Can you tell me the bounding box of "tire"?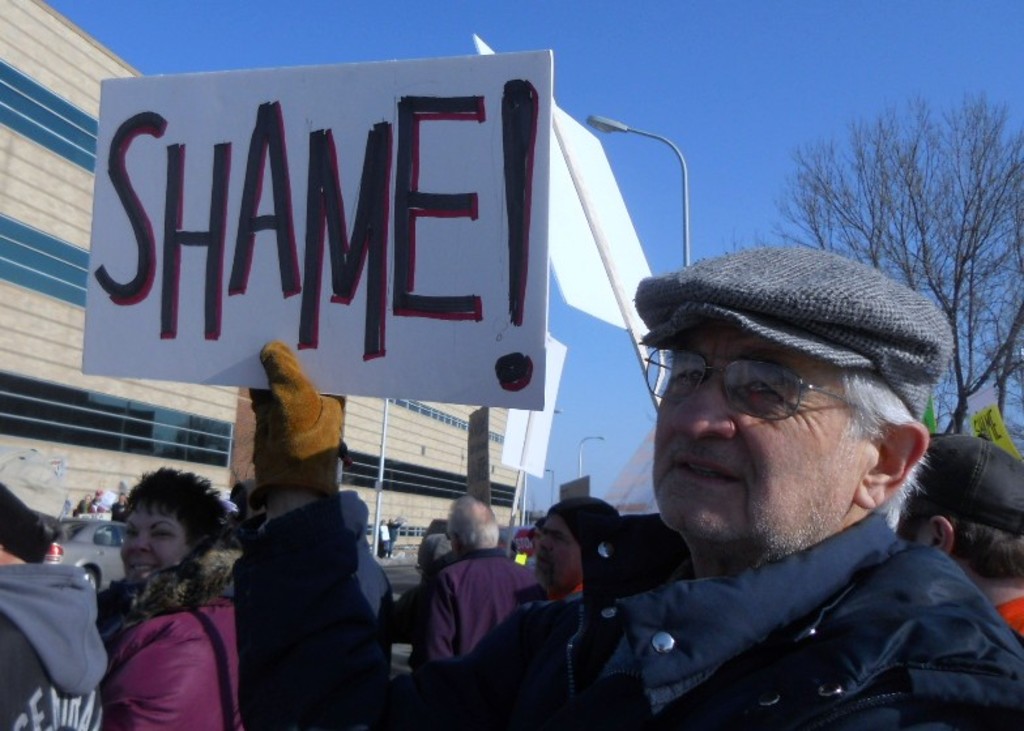
Rect(80, 567, 101, 590).
